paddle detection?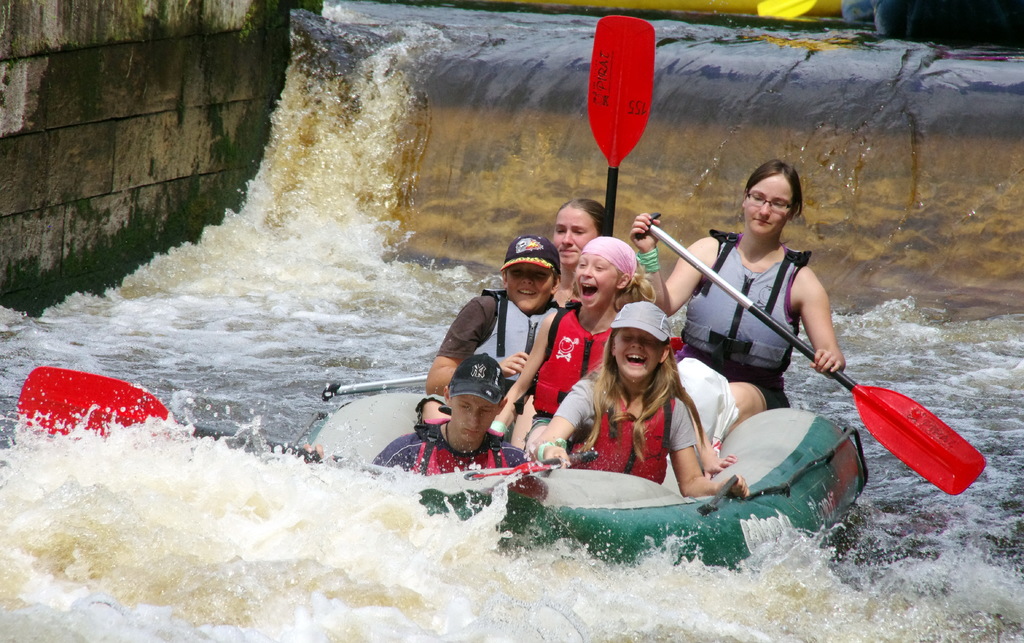
[x1=756, y1=0, x2=817, y2=15]
